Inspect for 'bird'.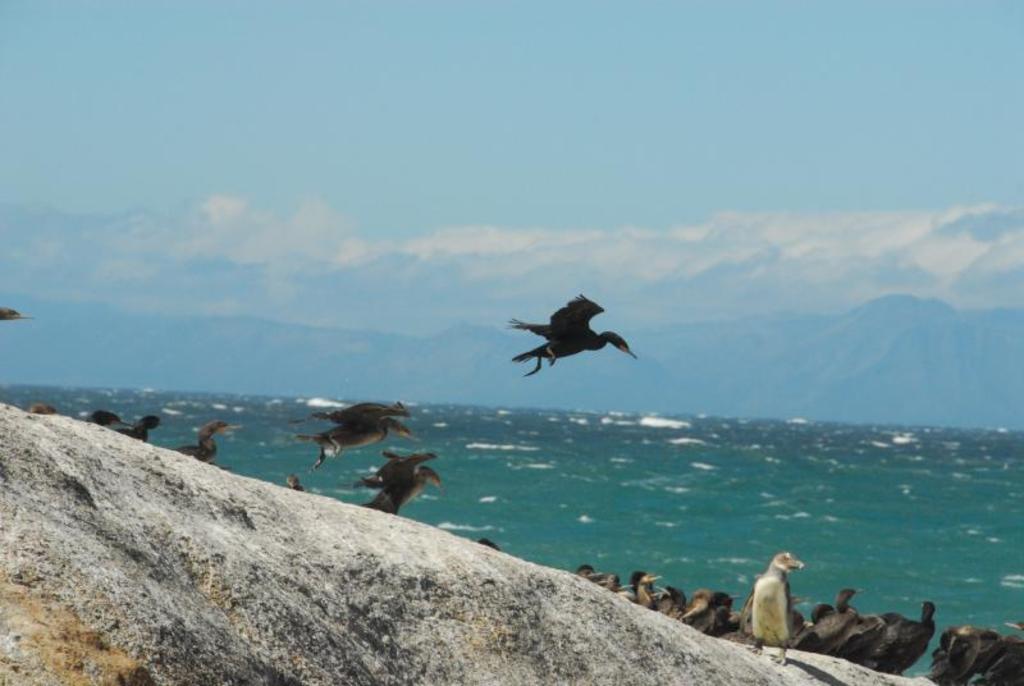
Inspection: {"left": 300, "top": 402, "right": 419, "bottom": 471}.
